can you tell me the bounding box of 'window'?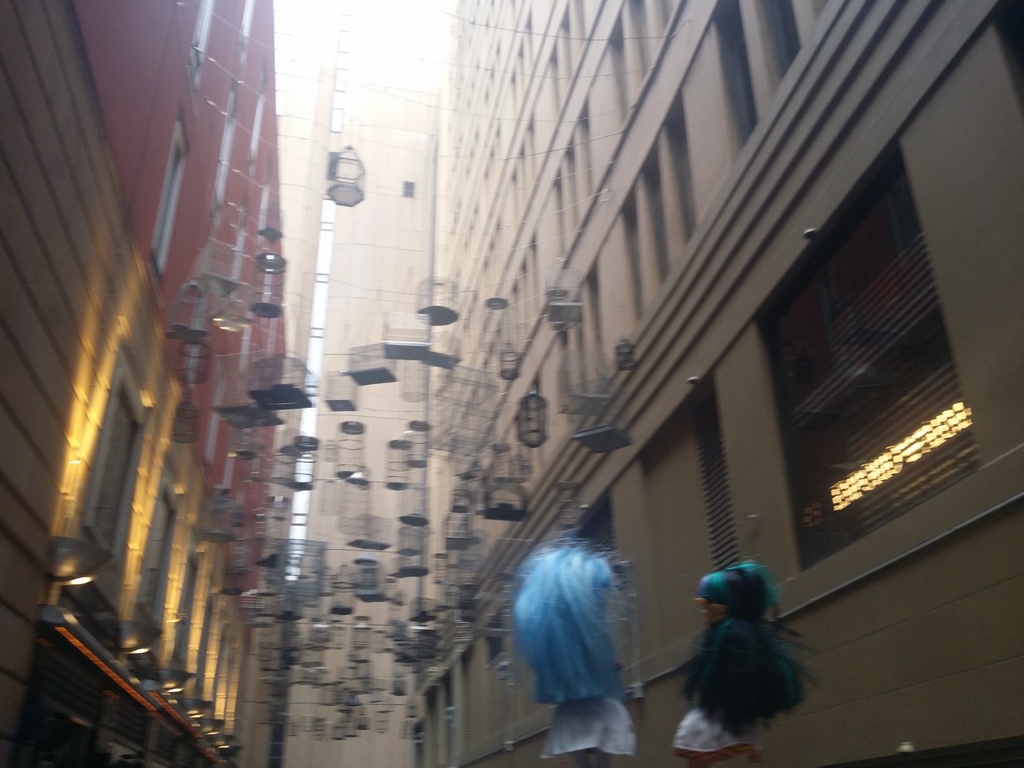
x1=188, y1=0, x2=217, y2=88.
